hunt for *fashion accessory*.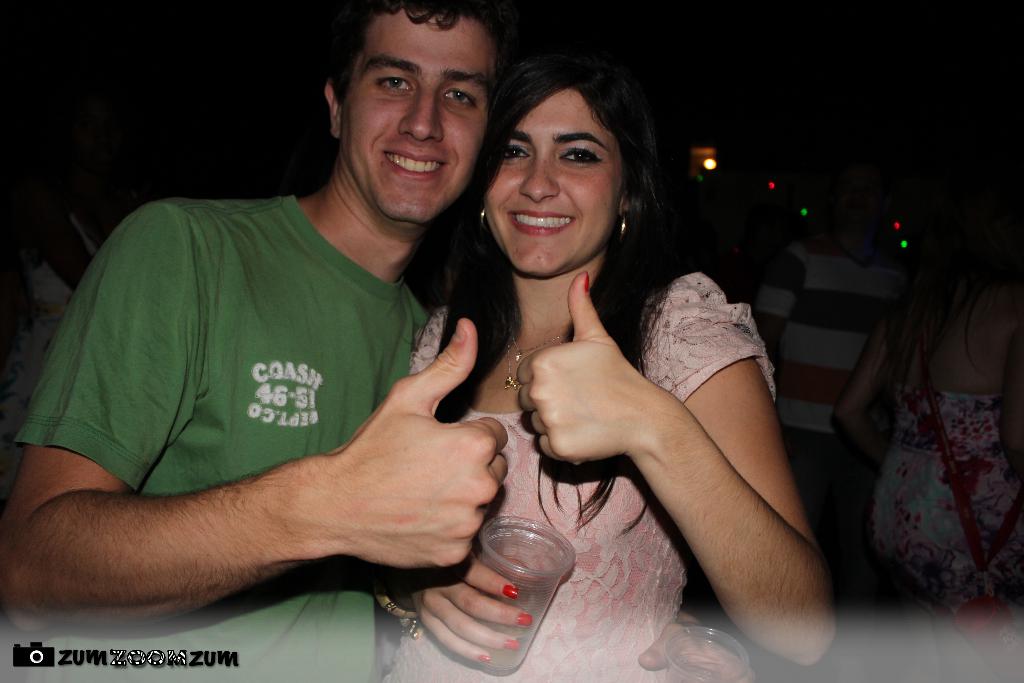
Hunted down at 618,209,627,244.
